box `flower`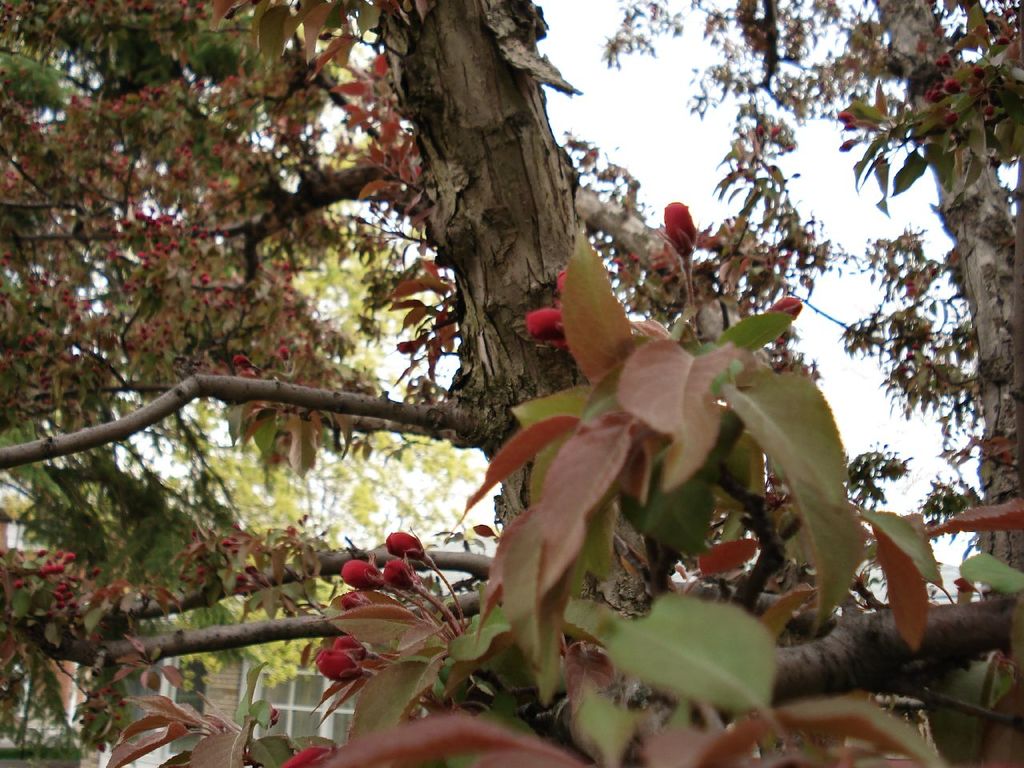
(x1=763, y1=293, x2=803, y2=325)
